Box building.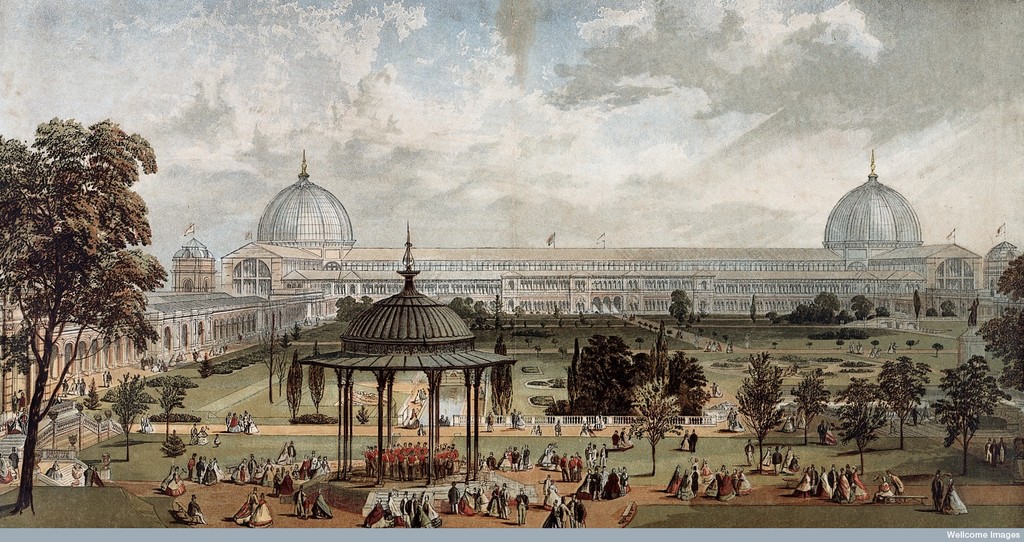
x1=1, y1=152, x2=1020, y2=425.
